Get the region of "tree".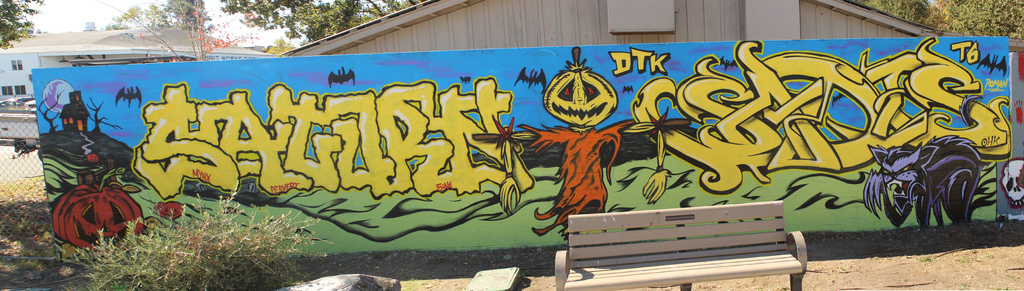
<region>219, 0, 423, 43</region>.
